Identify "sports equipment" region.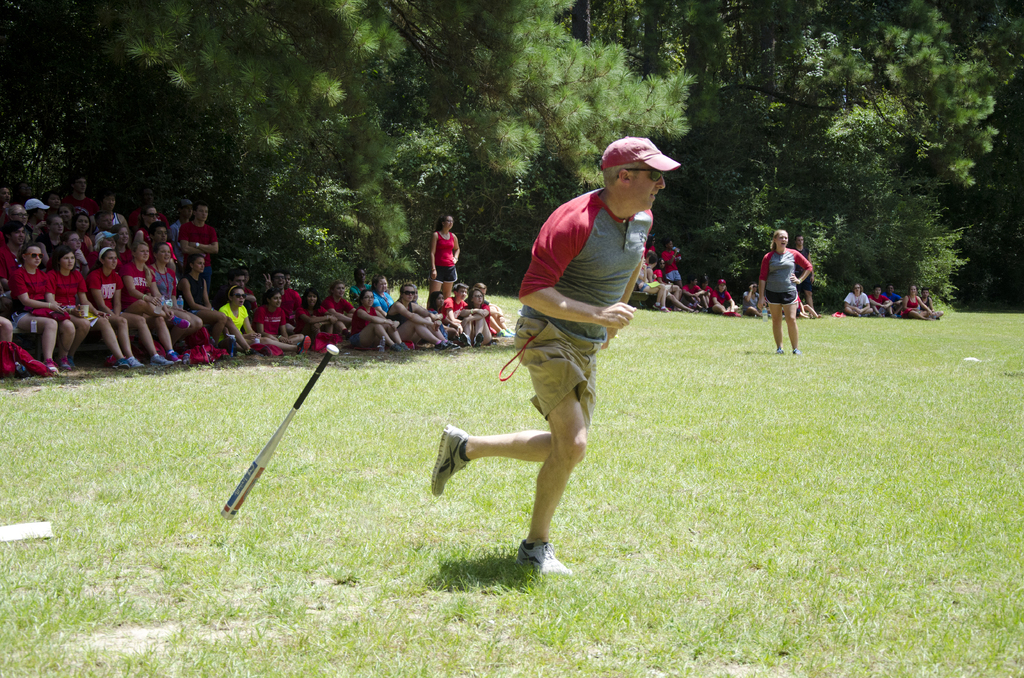
Region: box(431, 423, 469, 497).
